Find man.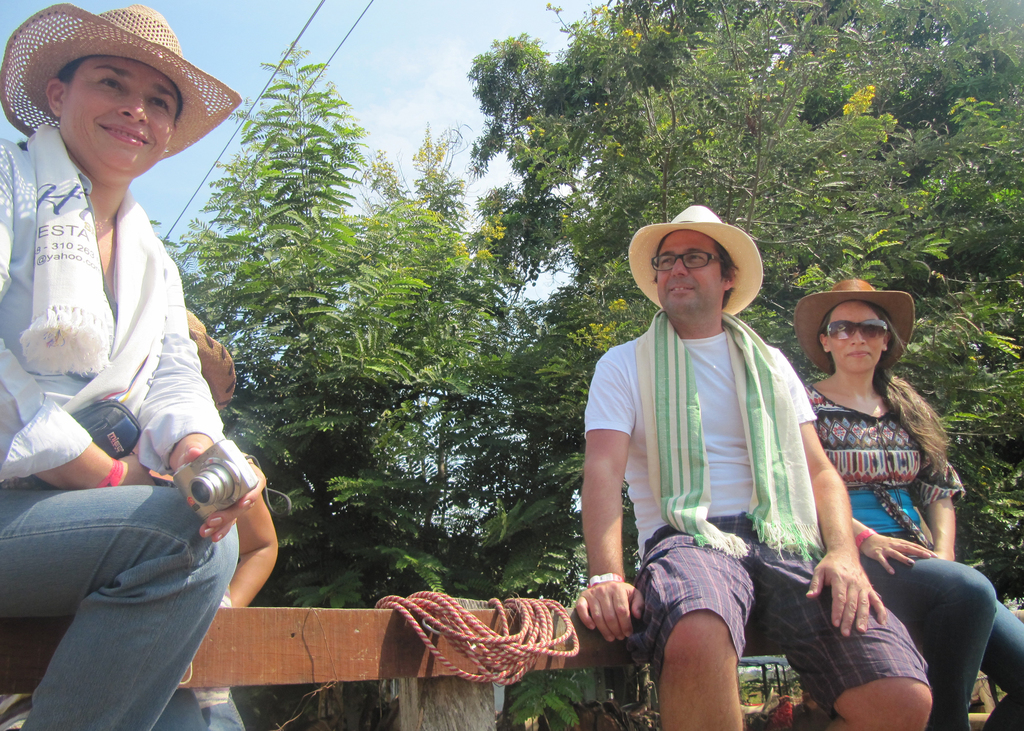
crop(572, 203, 932, 730).
